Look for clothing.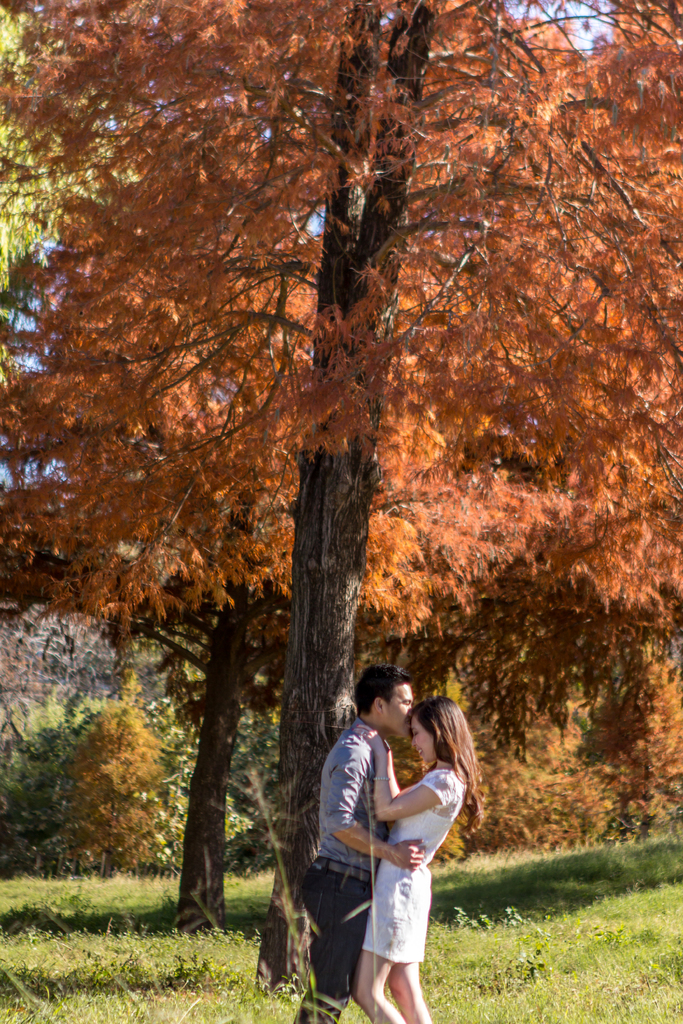
Found: BBox(297, 721, 390, 1021).
